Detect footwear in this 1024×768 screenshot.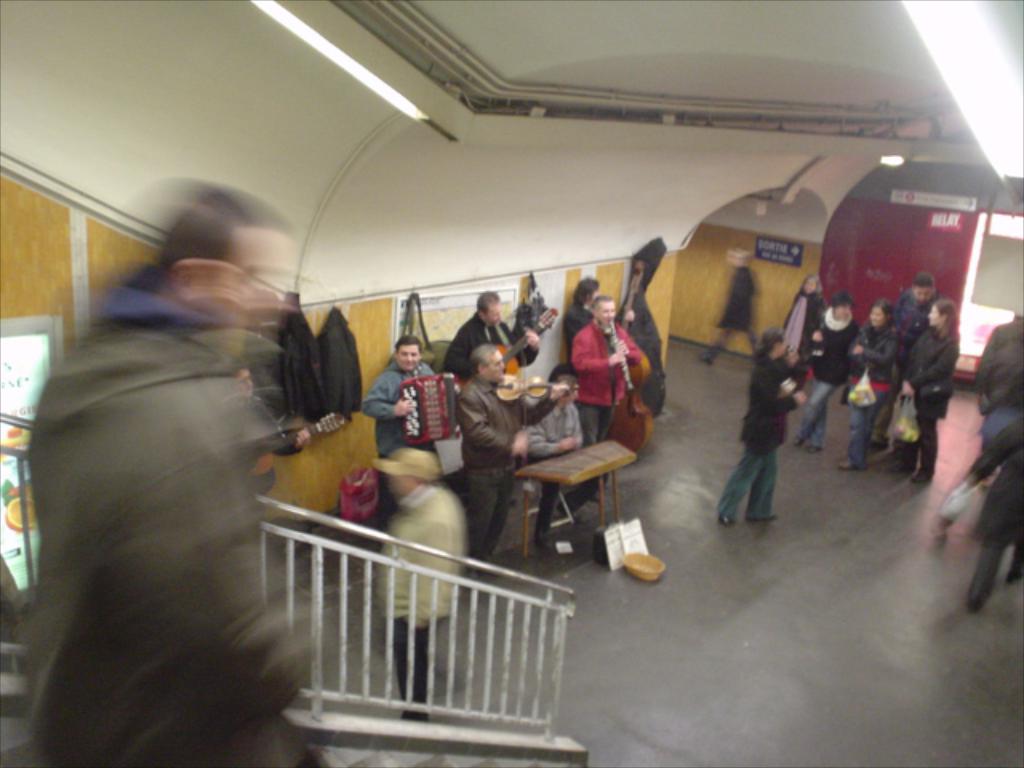
Detection: <bbox>808, 442, 819, 450</bbox>.
